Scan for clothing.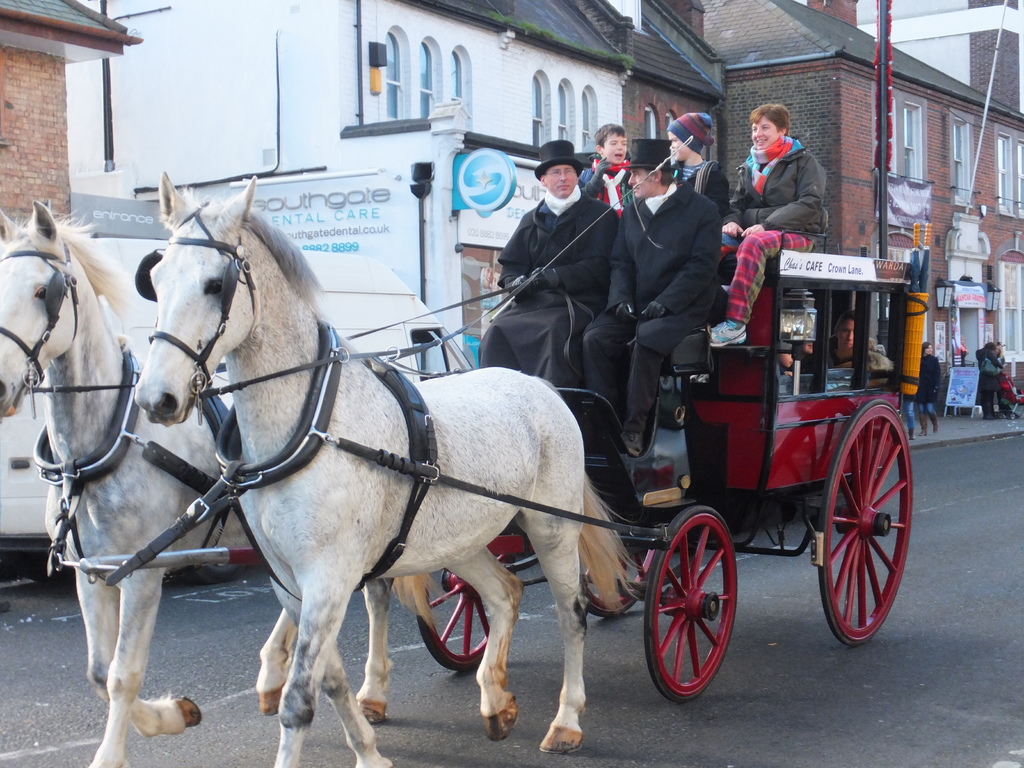
Scan result: left=591, top=184, right=717, bottom=435.
